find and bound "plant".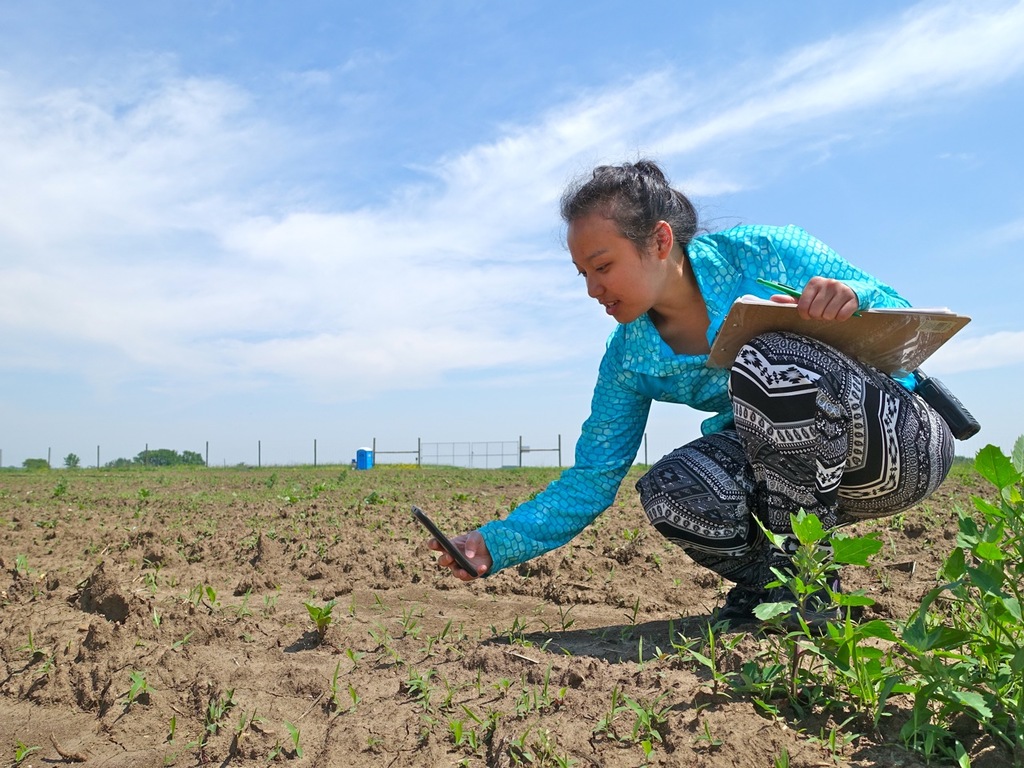
Bound: (left=446, top=706, right=494, bottom=756).
